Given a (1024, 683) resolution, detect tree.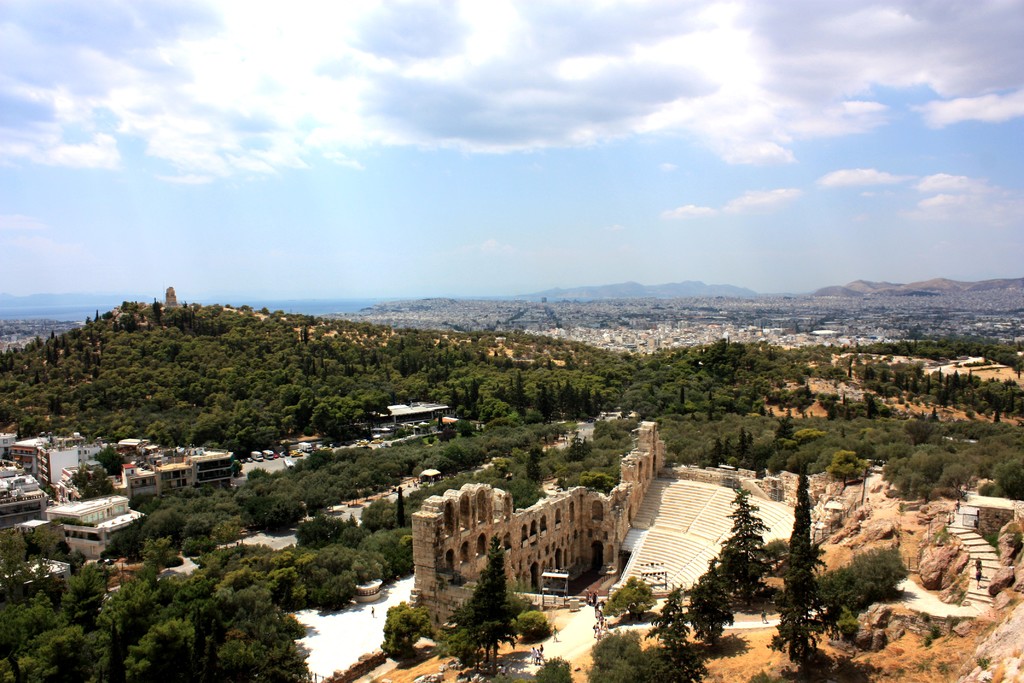
765/468/837/661.
